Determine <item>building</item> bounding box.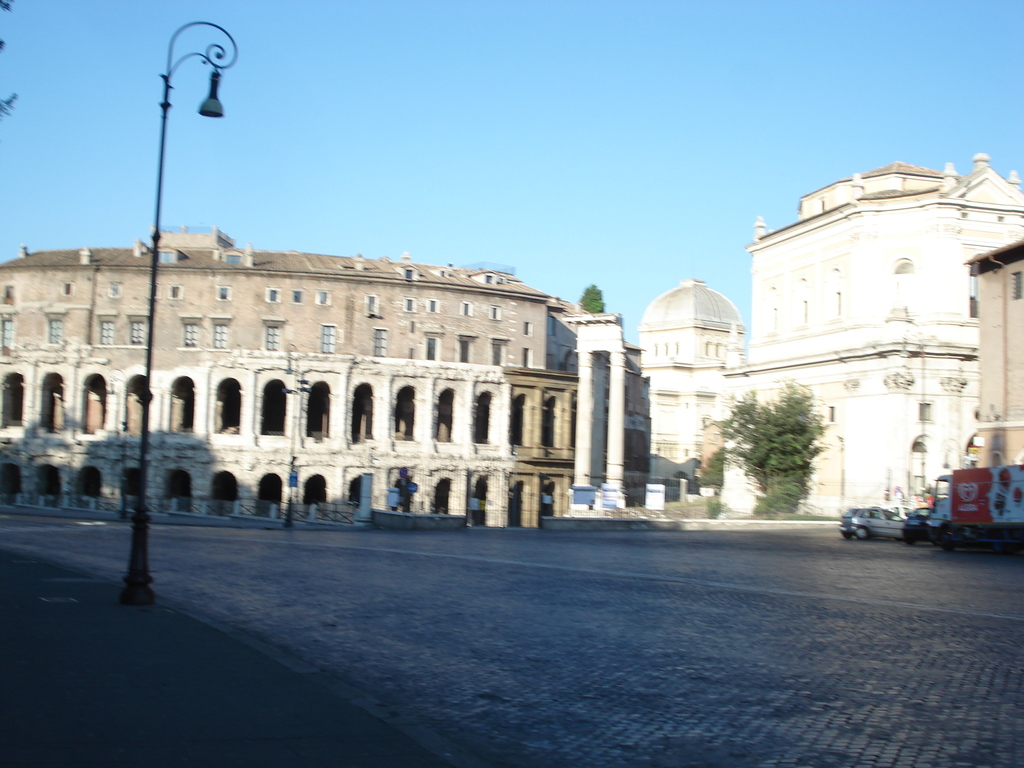
Determined: 646:280:744:491.
